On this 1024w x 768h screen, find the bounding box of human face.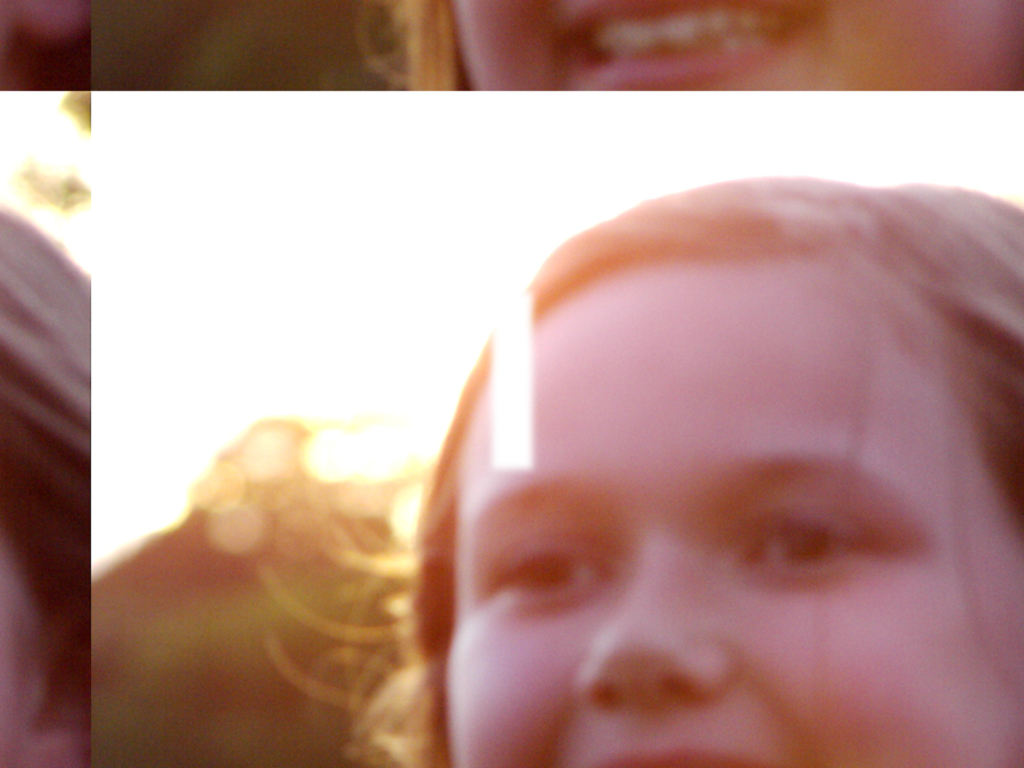
Bounding box: bbox=[452, 267, 1023, 767].
